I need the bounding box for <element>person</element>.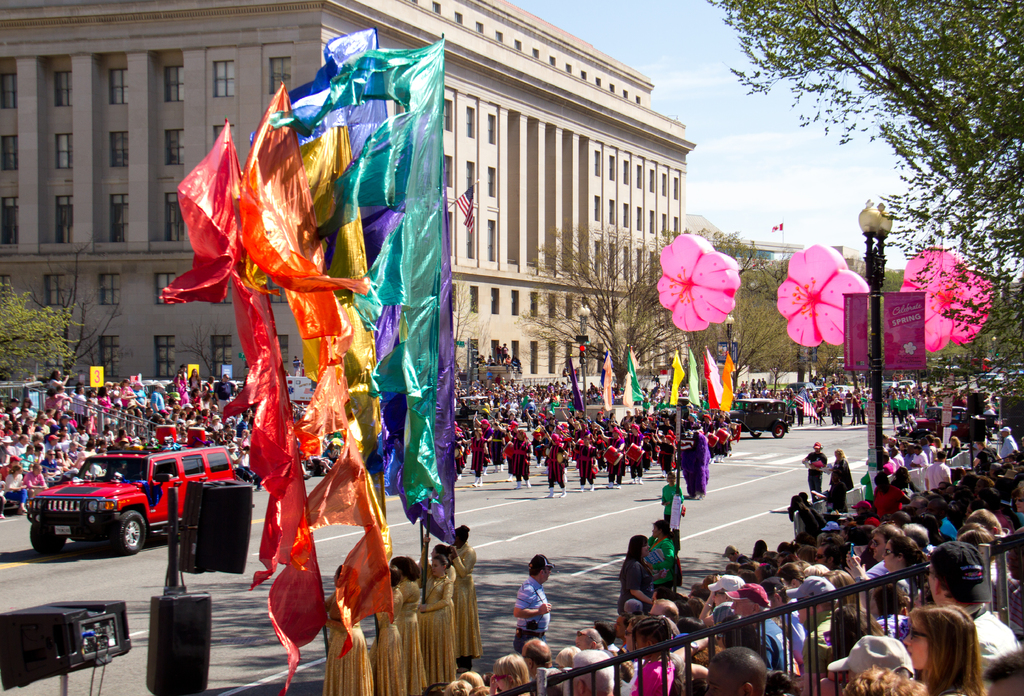
Here it is: bbox(37, 415, 46, 431).
